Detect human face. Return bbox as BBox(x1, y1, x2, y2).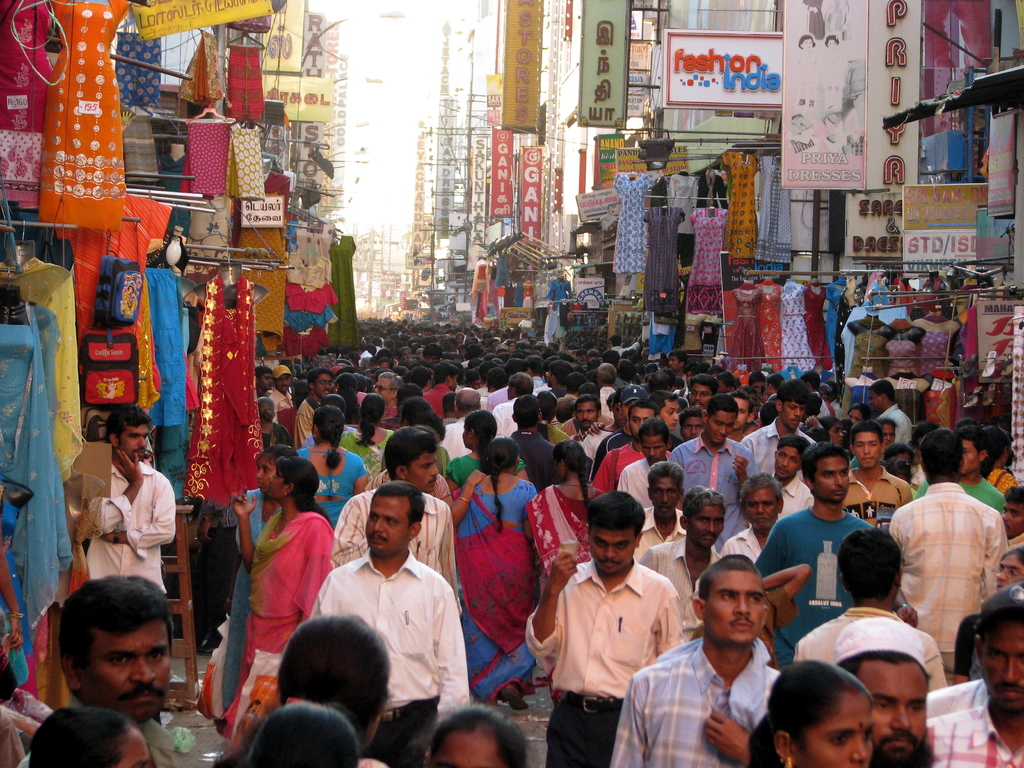
BBox(645, 438, 668, 464).
